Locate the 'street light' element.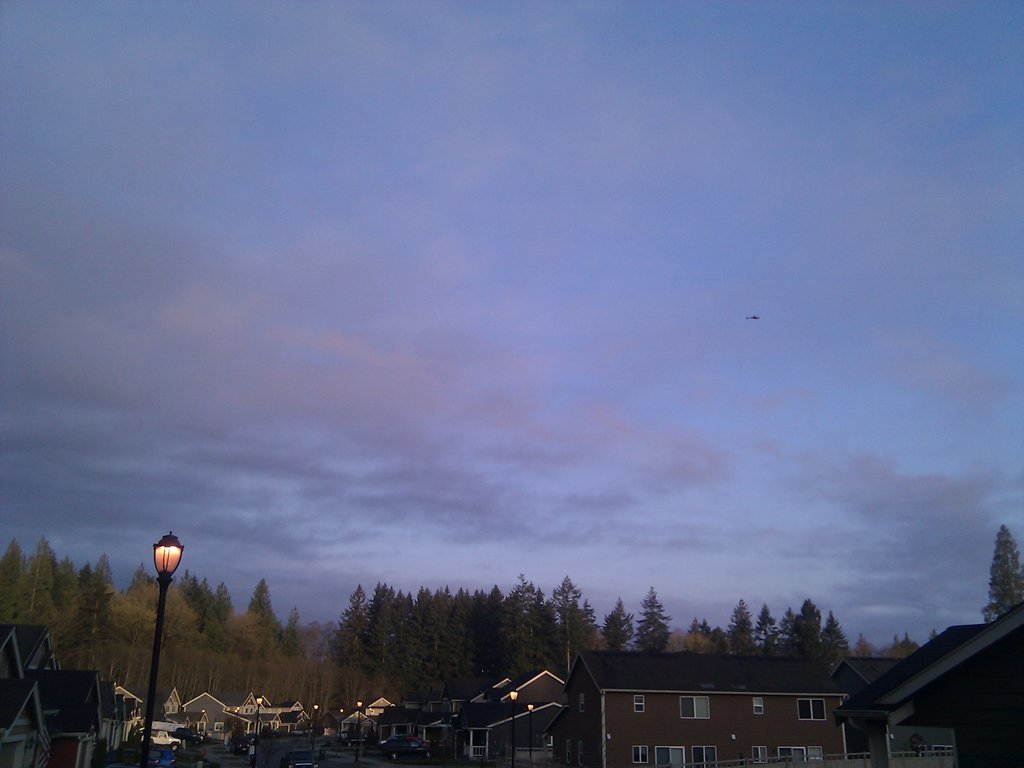
Element bbox: (x1=525, y1=699, x2=535, y2=761).
